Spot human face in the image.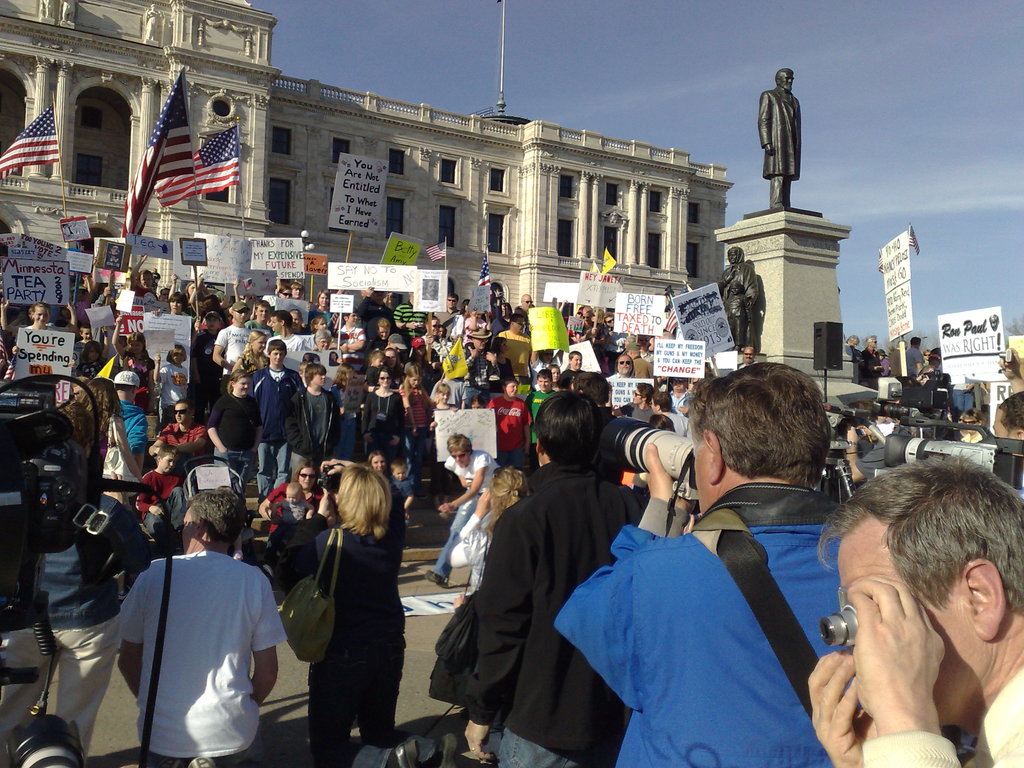
human face found at box(175, 405, 188, 426).
